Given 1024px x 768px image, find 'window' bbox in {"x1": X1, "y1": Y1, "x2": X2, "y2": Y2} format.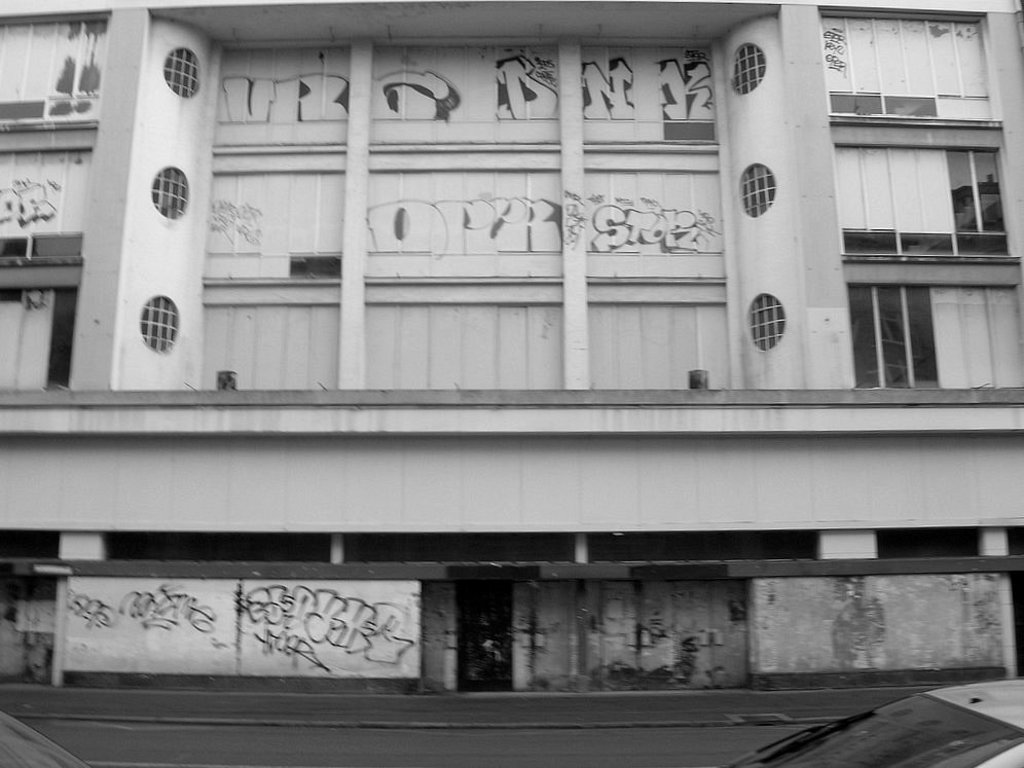
{"x1": 848, "y1": 278, "x2": 941, "y2": 389}.
